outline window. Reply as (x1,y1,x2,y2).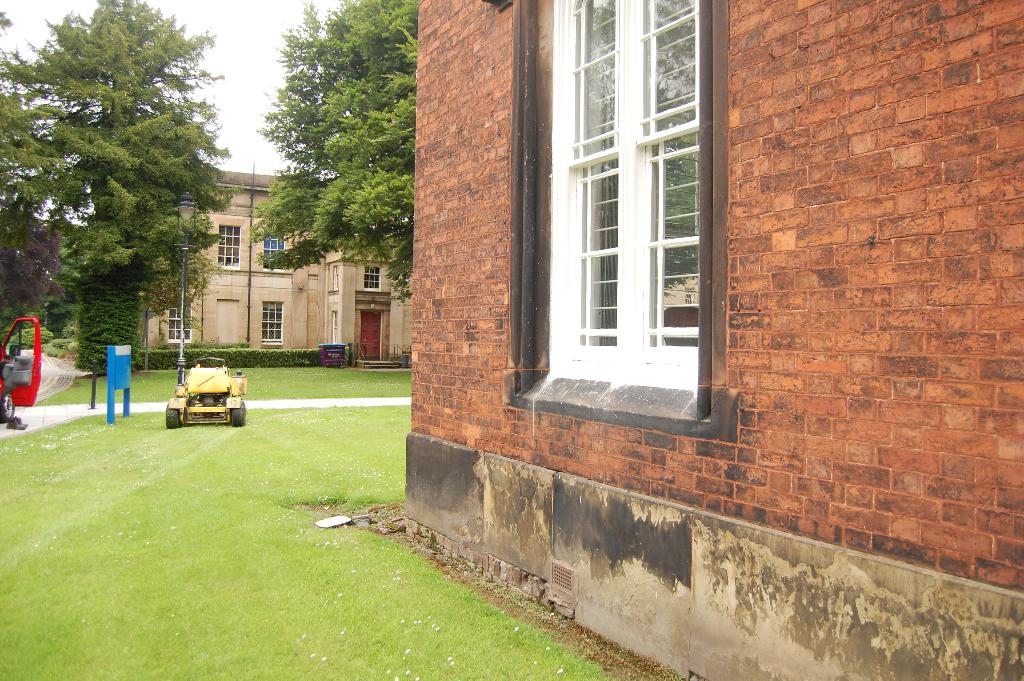
(555,0,699,382).
